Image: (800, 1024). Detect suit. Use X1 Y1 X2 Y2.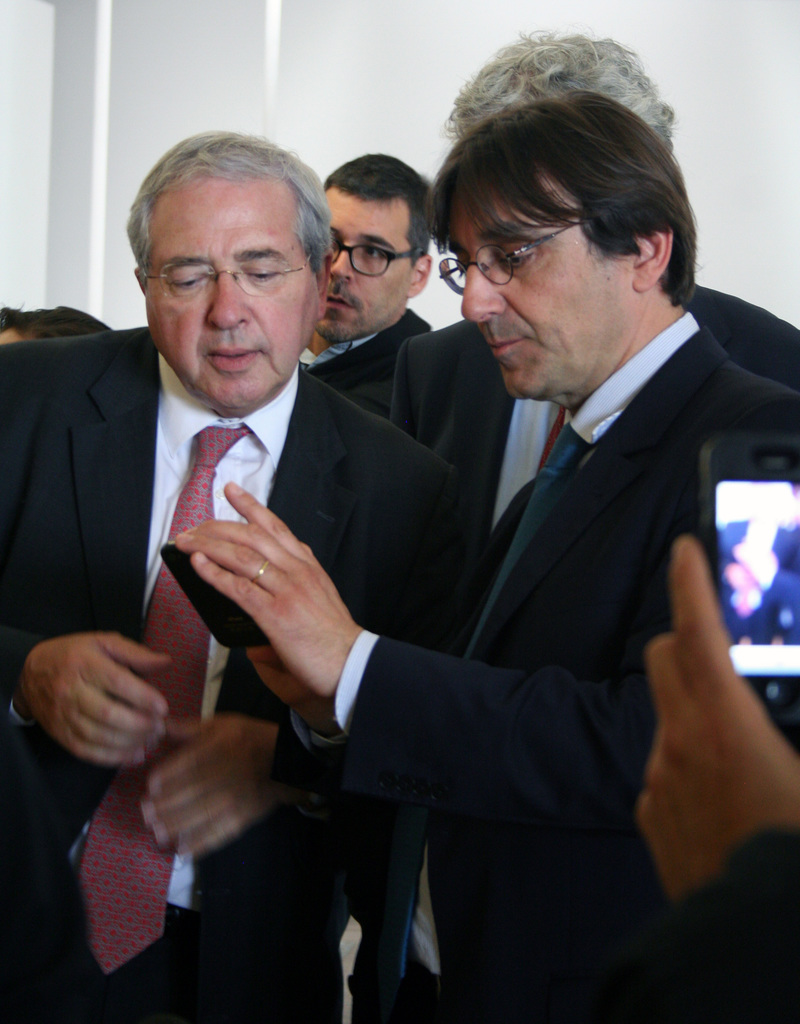
294 301 438 419.
